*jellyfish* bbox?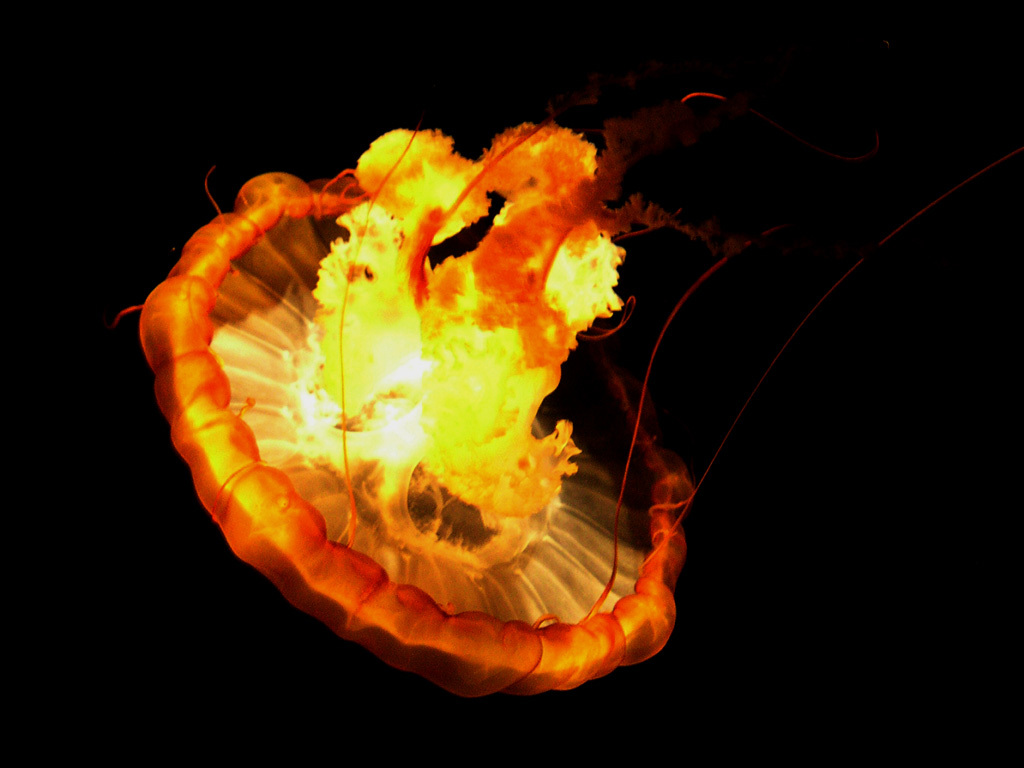
<bbox>110, 85, 960, 699</bbox>
